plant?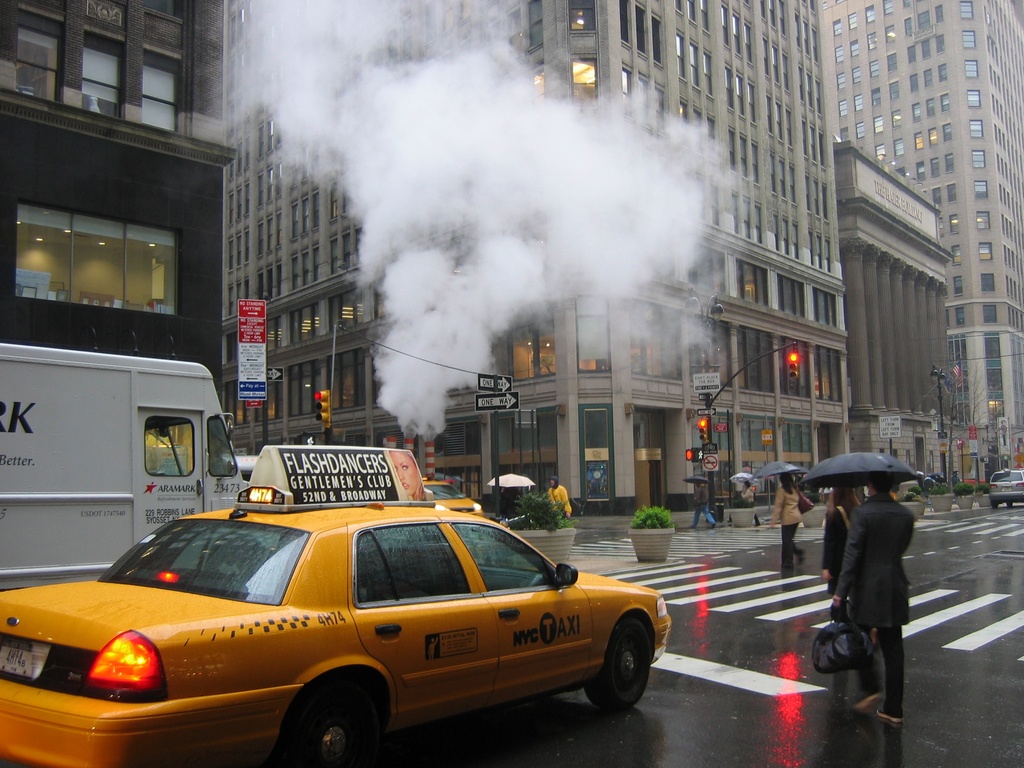
977/480/1004/497
